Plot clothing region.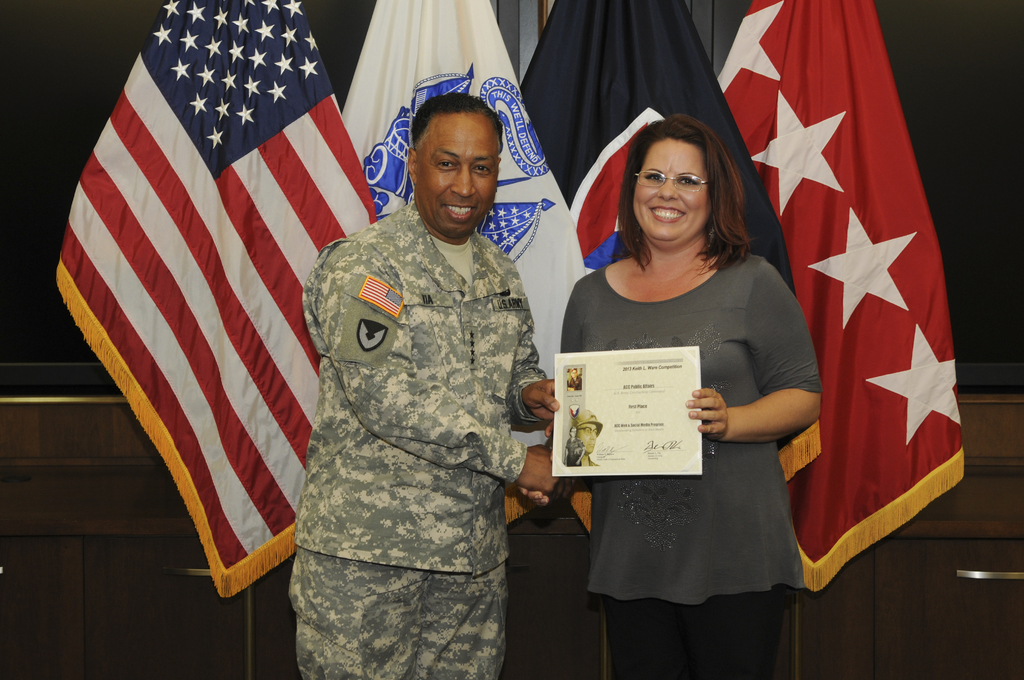
Plotted at (left=570, top=185, right=832, bottom=622).
